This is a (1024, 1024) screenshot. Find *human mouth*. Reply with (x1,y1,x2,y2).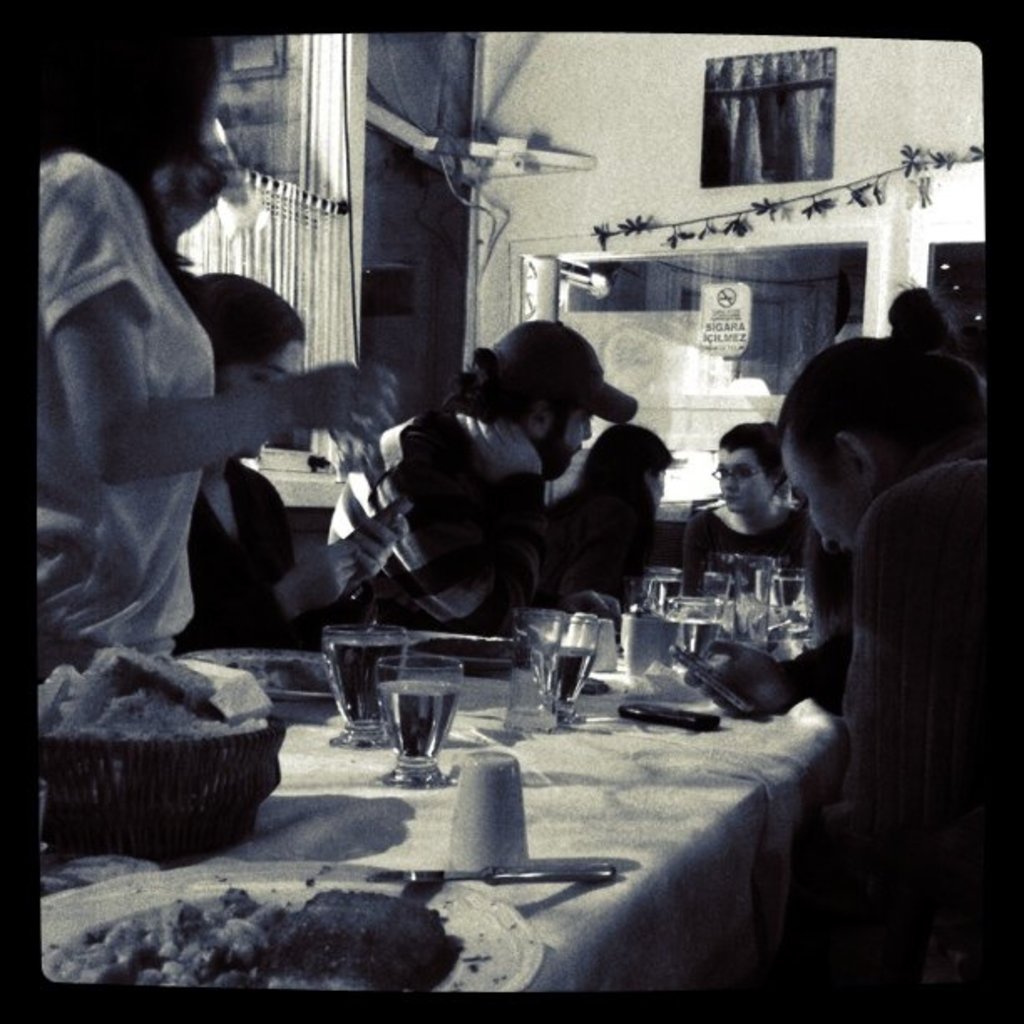
(726,494,738,510).
